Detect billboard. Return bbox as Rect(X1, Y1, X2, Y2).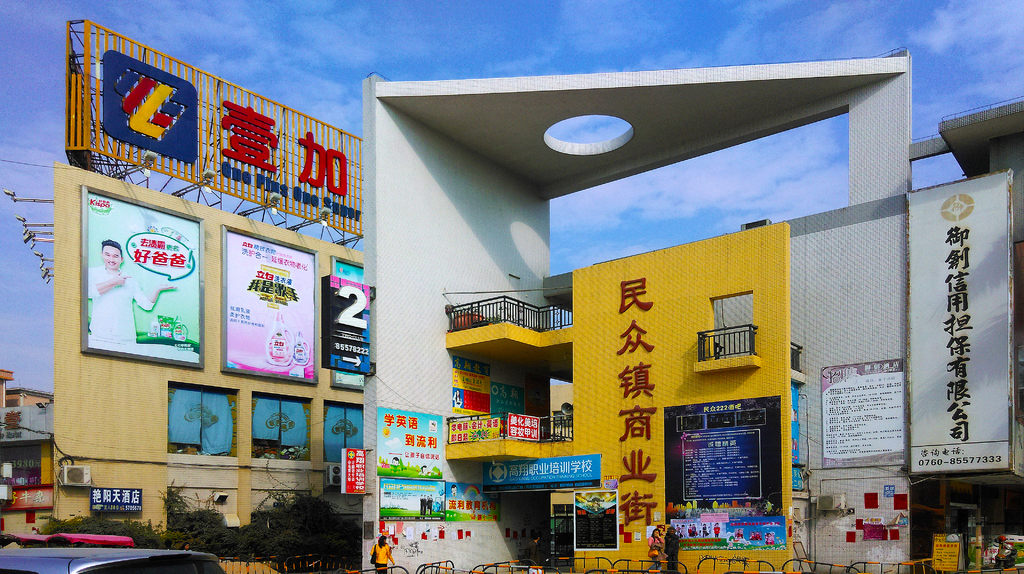
Rect(821, 366, 913, 471).
